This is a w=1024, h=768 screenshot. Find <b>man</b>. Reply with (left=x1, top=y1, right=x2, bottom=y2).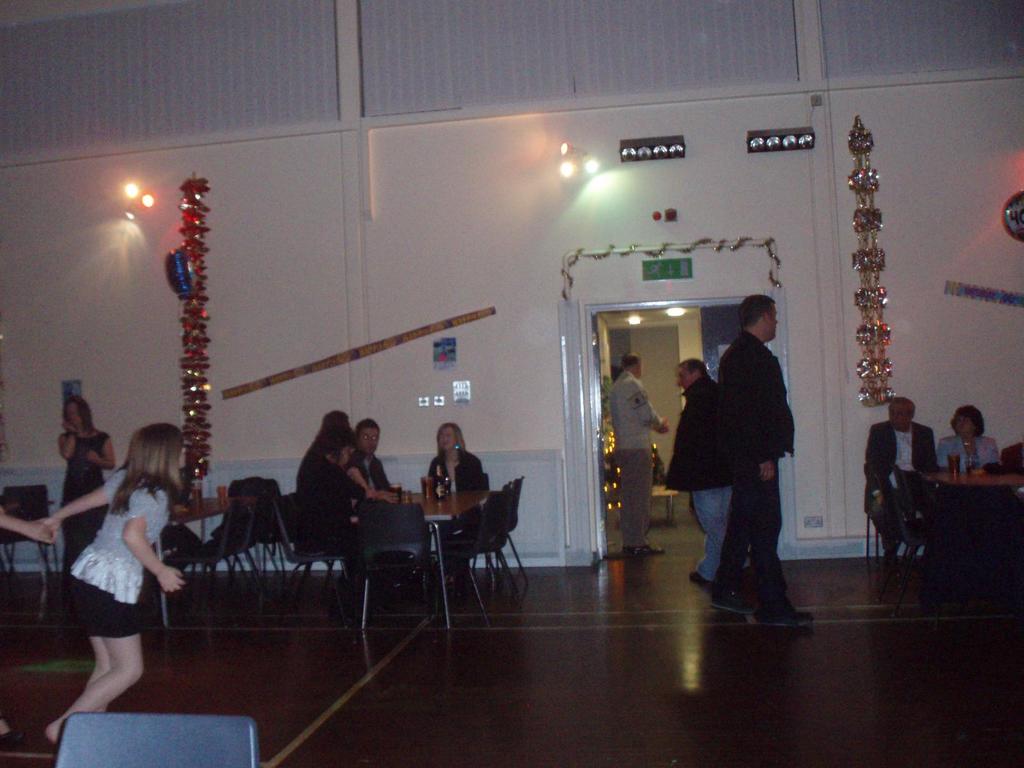
(left=664, top=358, right=731, bottom=584).
